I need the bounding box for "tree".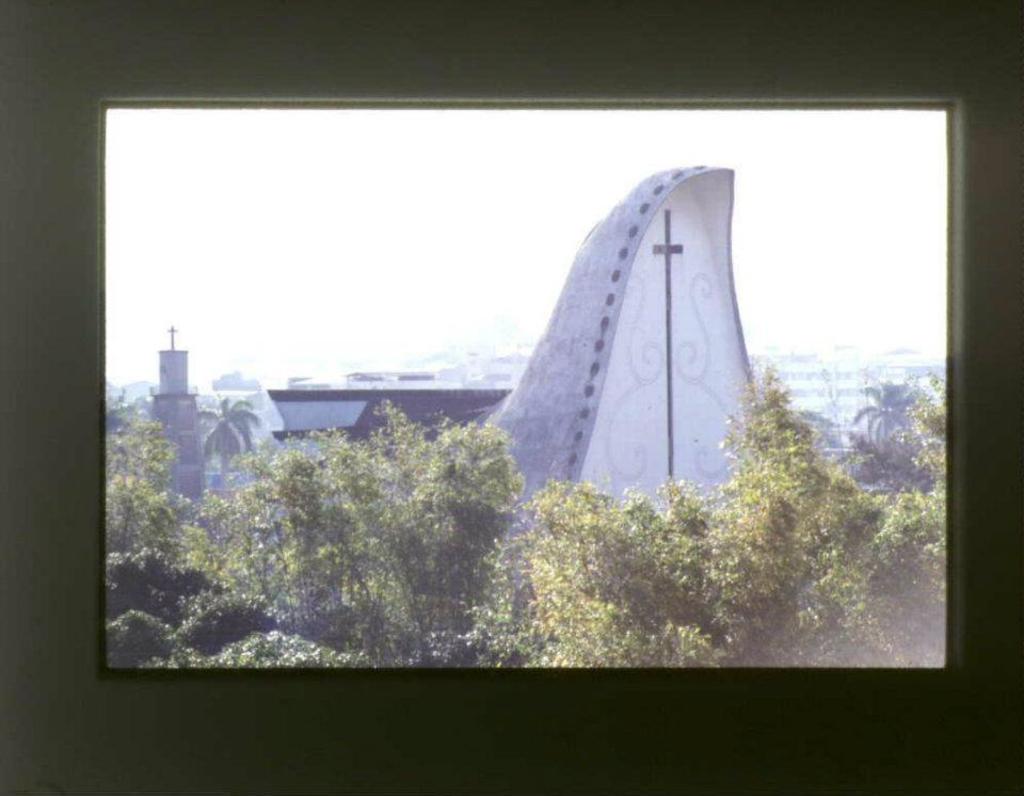
Here it is: 192 387 281 498.
